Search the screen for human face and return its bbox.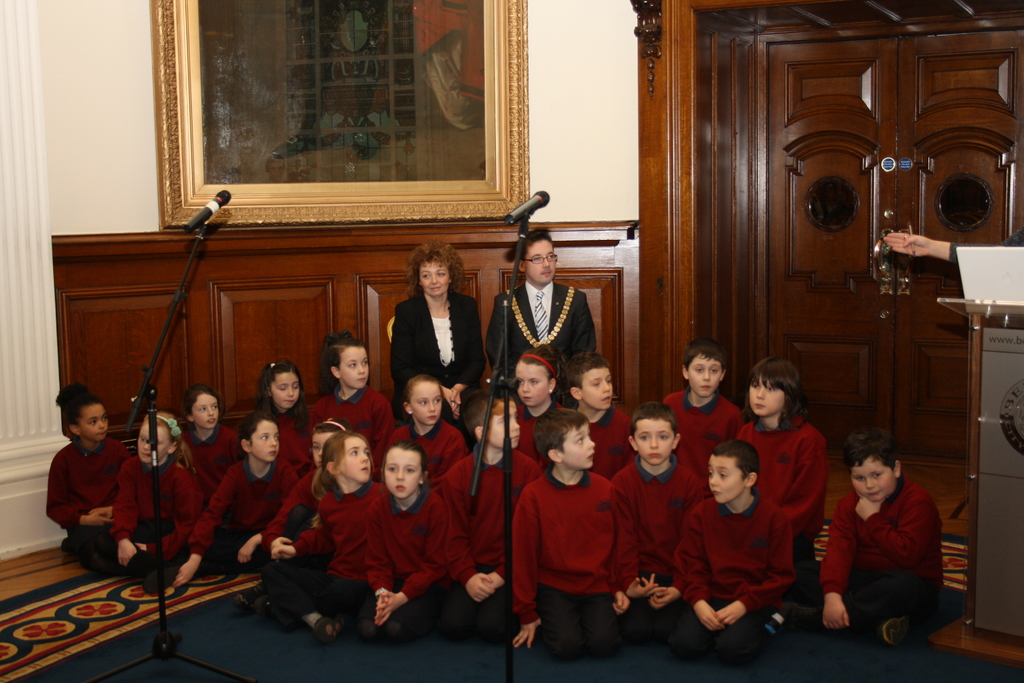
Found: (x1=338, y1=347, x2=369, y2=388).
